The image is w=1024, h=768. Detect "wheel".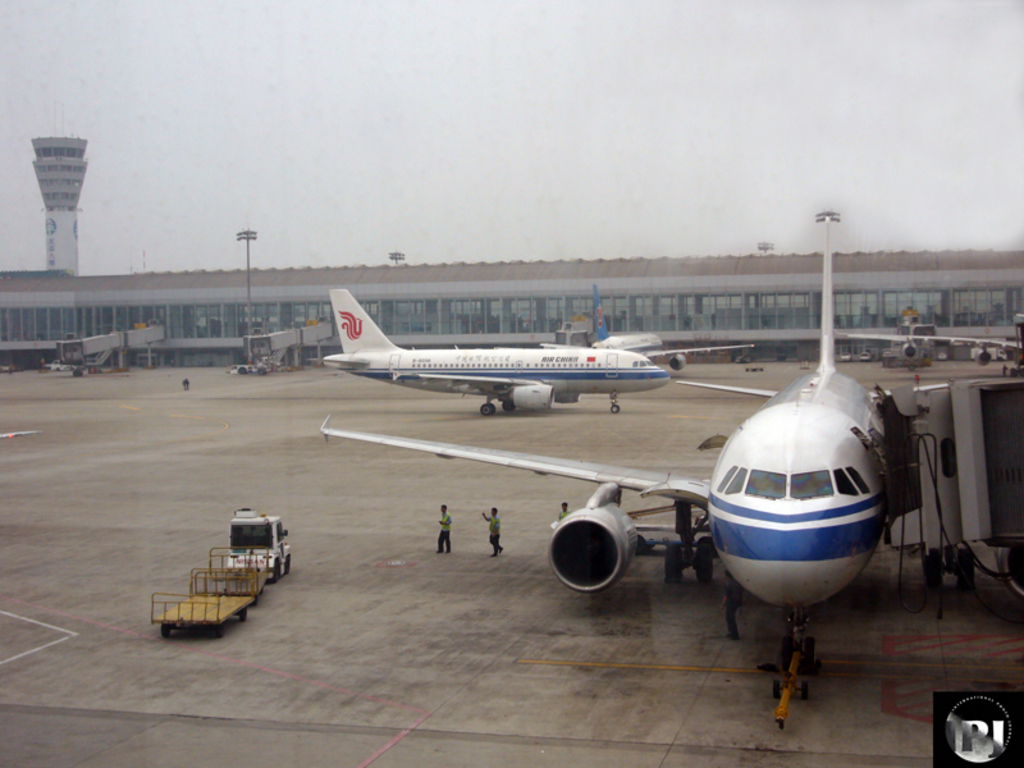
Detection: 160, 623, 169, 636.
